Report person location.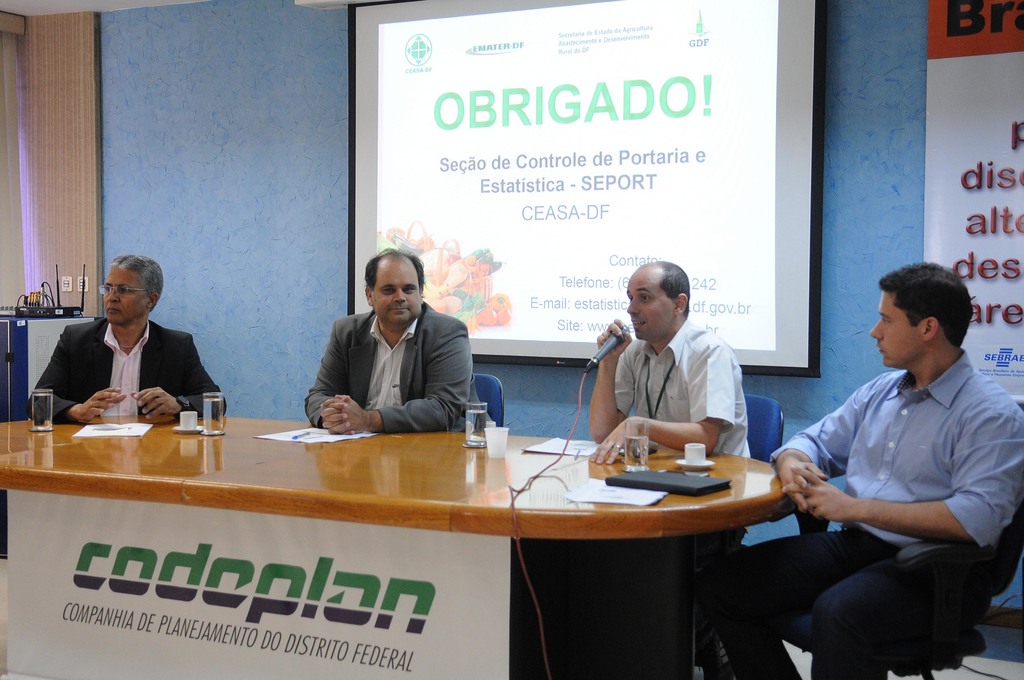
Report: box=[692, 262, 1023, 679].
